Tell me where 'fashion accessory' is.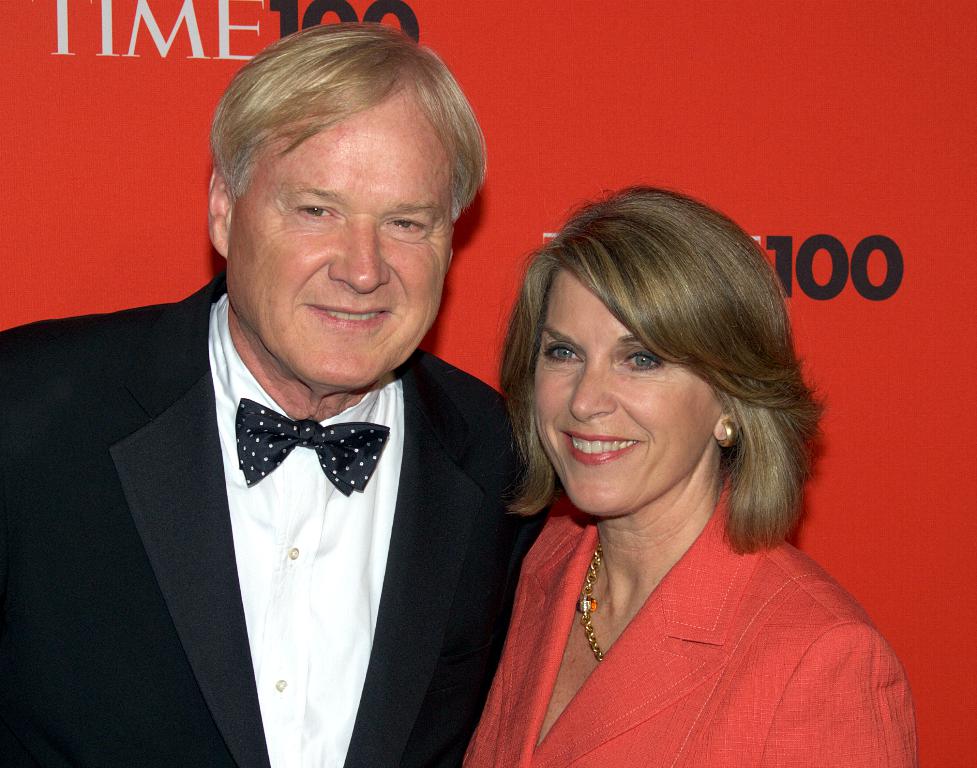
'fashion accessory' is at 575, 541, 607, 667.
